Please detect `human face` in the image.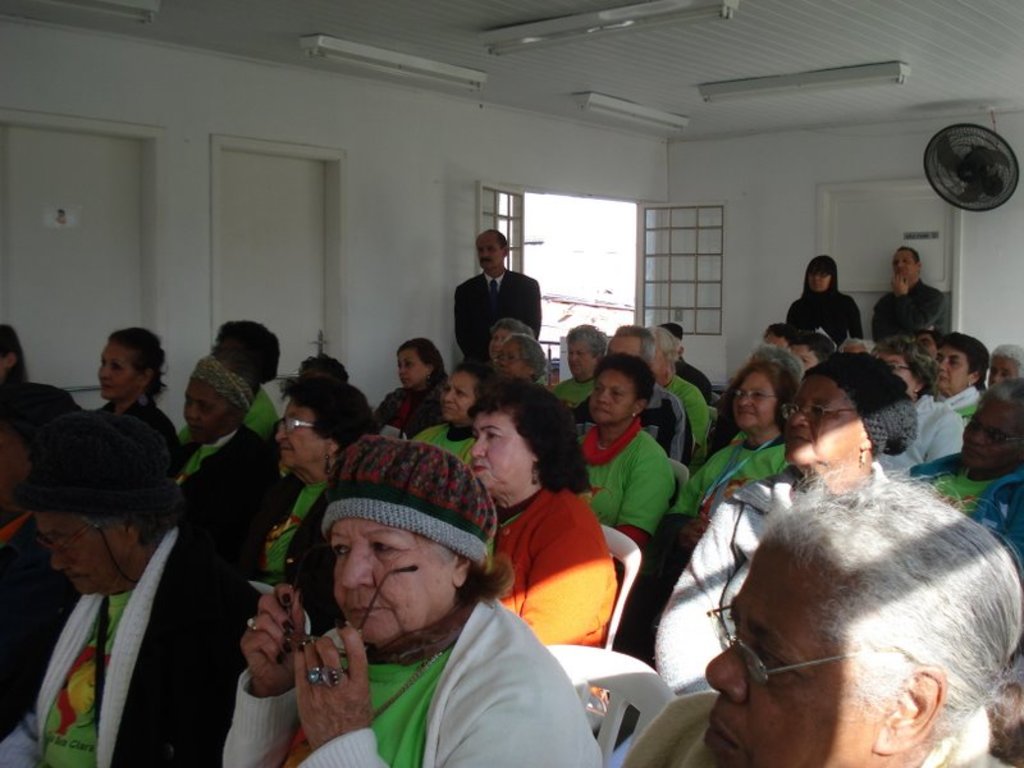
[172,380,230,439].
